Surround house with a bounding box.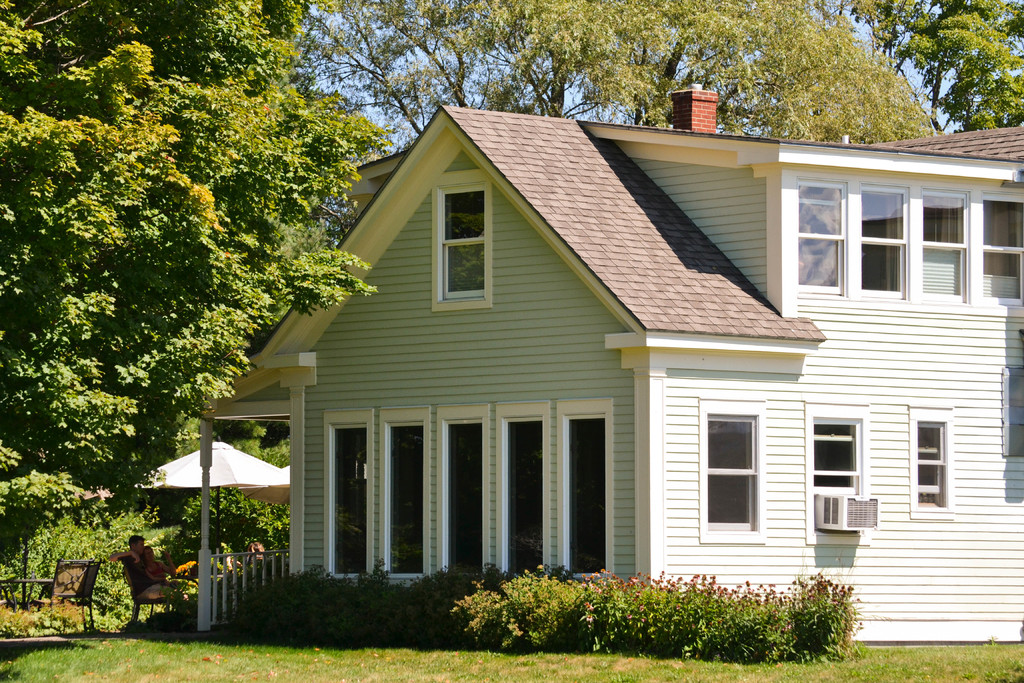
bbox=(128, 440, 294, 509).
